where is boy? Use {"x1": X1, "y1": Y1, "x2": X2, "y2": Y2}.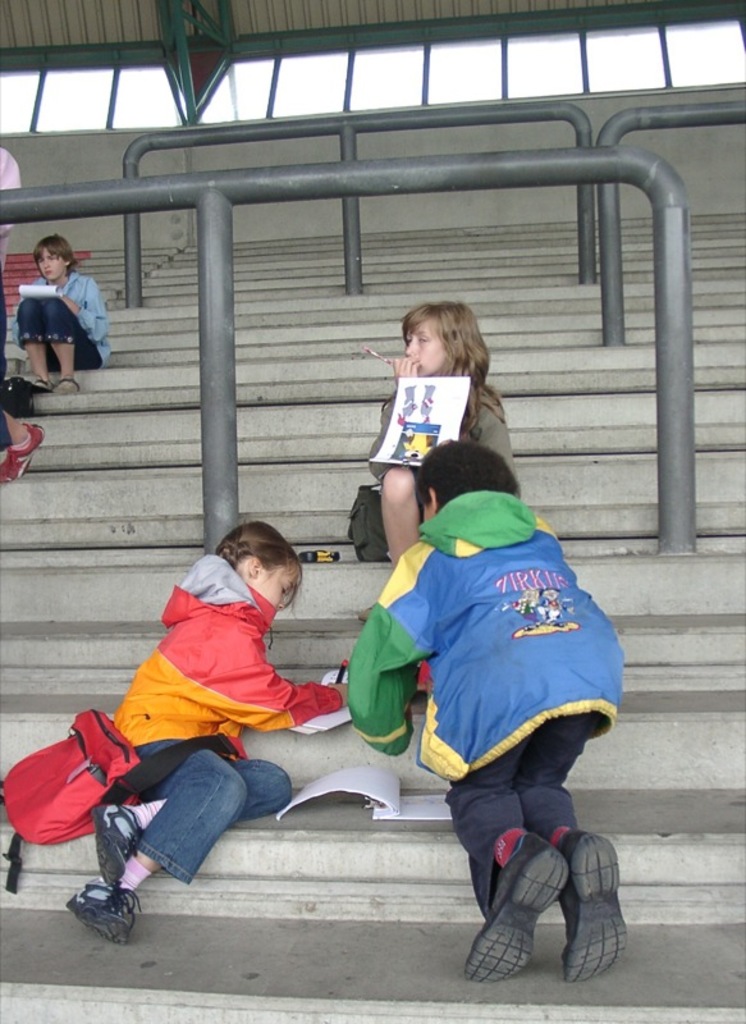
{"x1": 353, "y1": 428, "x2": 635, "y2": 980}.
